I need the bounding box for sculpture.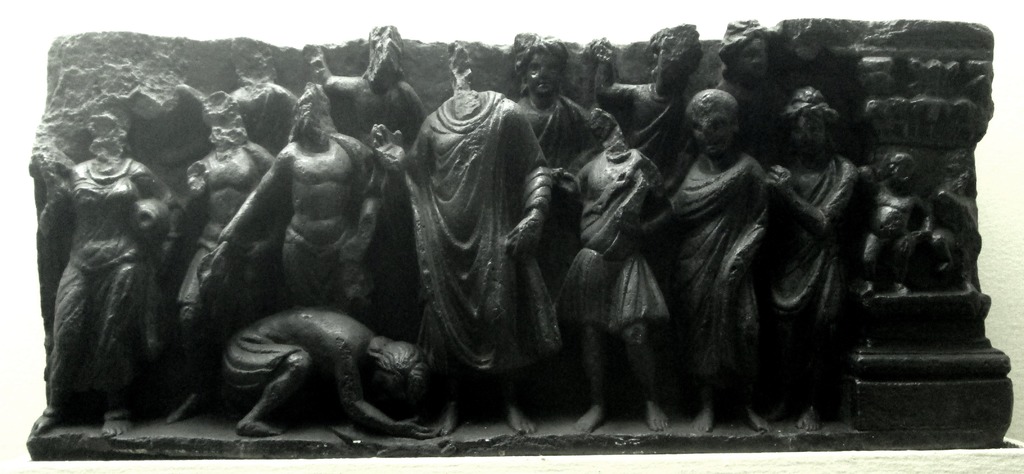
Here it is: locate(134, 84, 268, 421).
